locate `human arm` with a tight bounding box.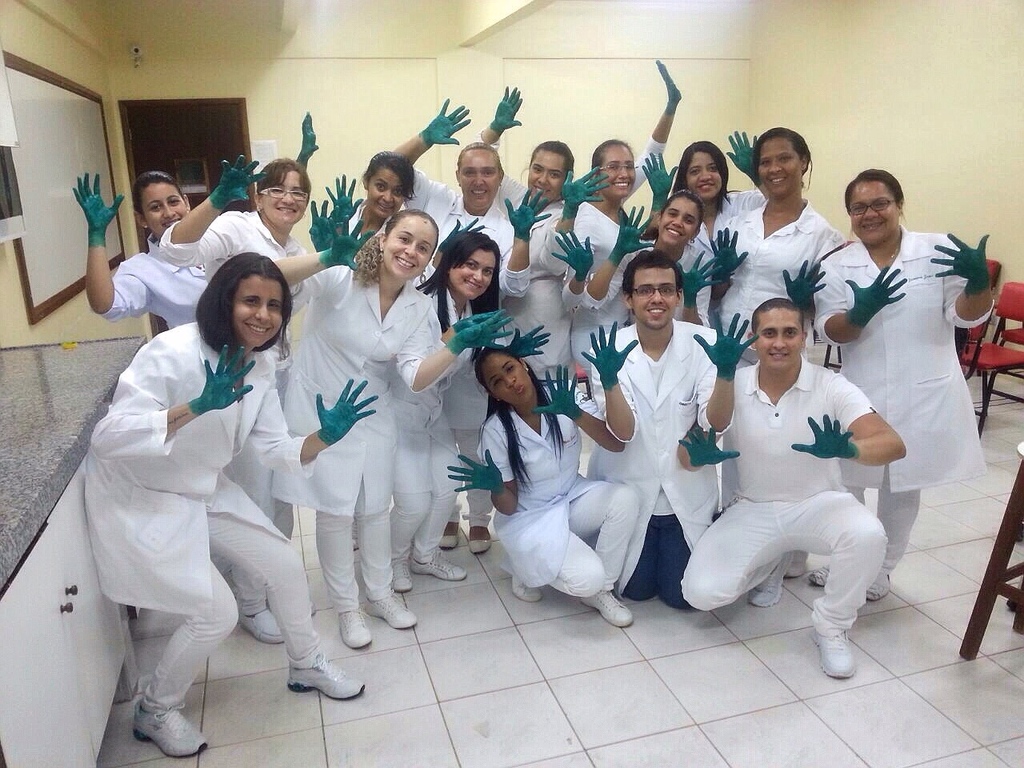
295/198/331/246.
